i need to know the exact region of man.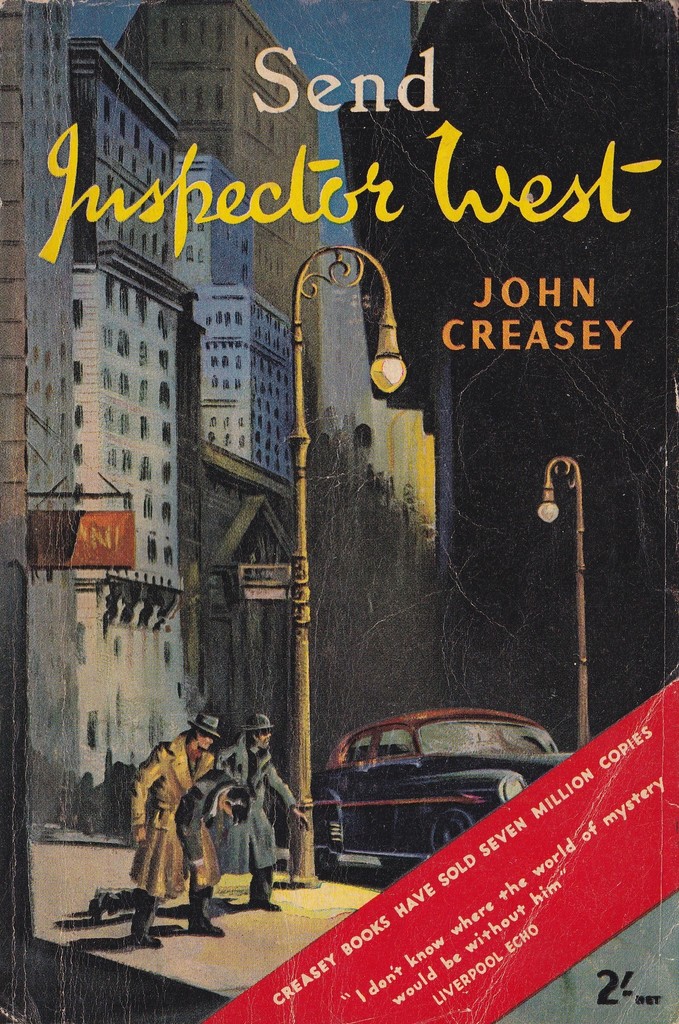
Region: [125, 712, 228, 952].
